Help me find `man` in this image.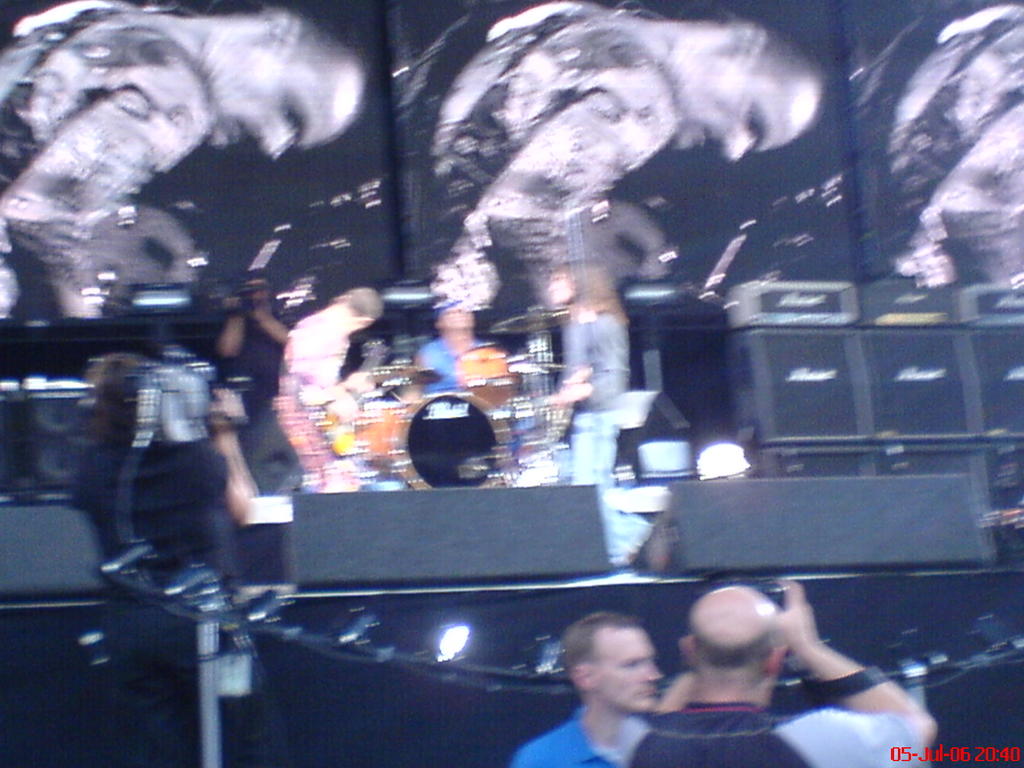
Found it: x1=615 y1=576 x2=941 y2=767.
